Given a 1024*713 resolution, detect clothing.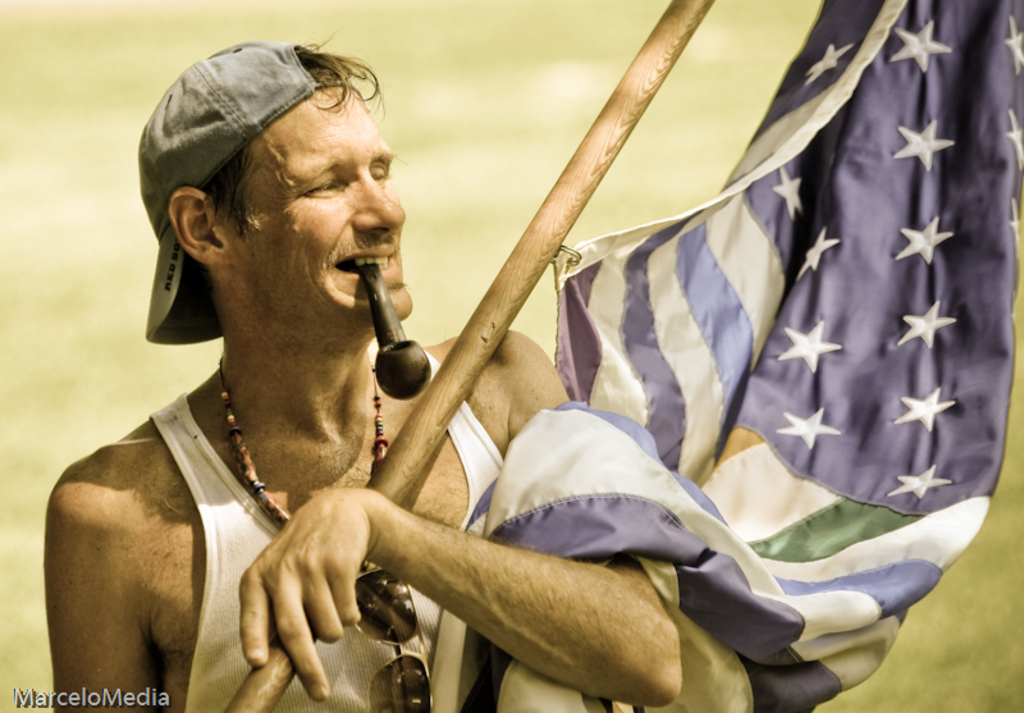
box=[138, 161, 911, 710].
